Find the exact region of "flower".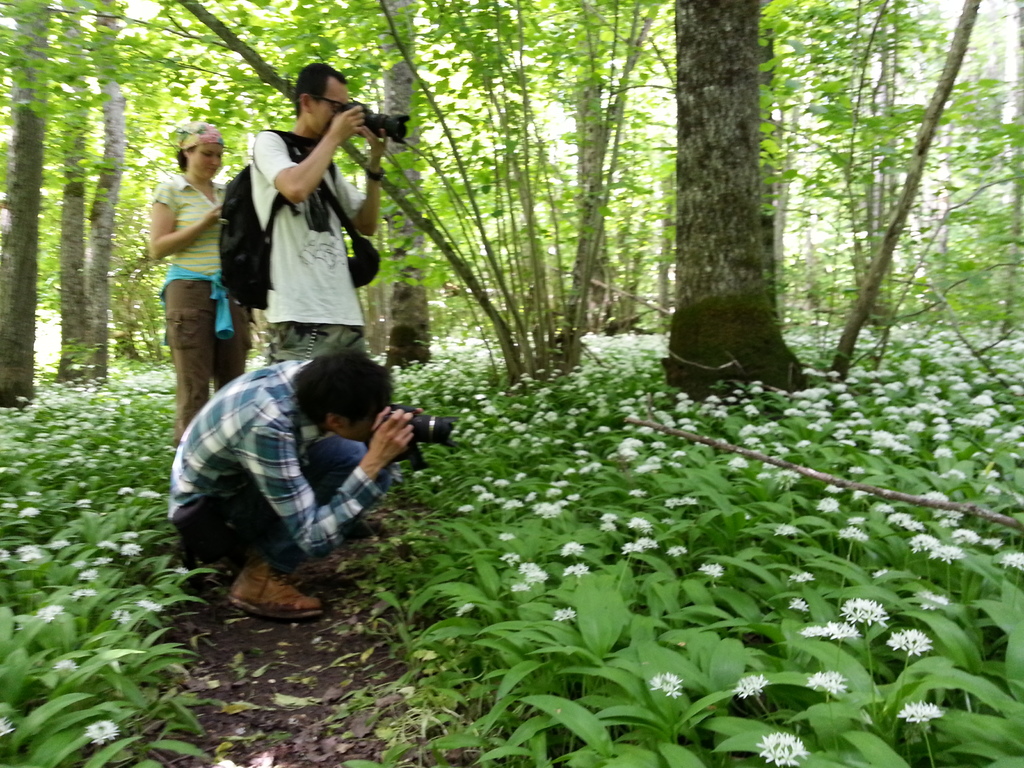
Exact region: {"left": 932, "top": 543, "right": 964, "bottom": 564}.
